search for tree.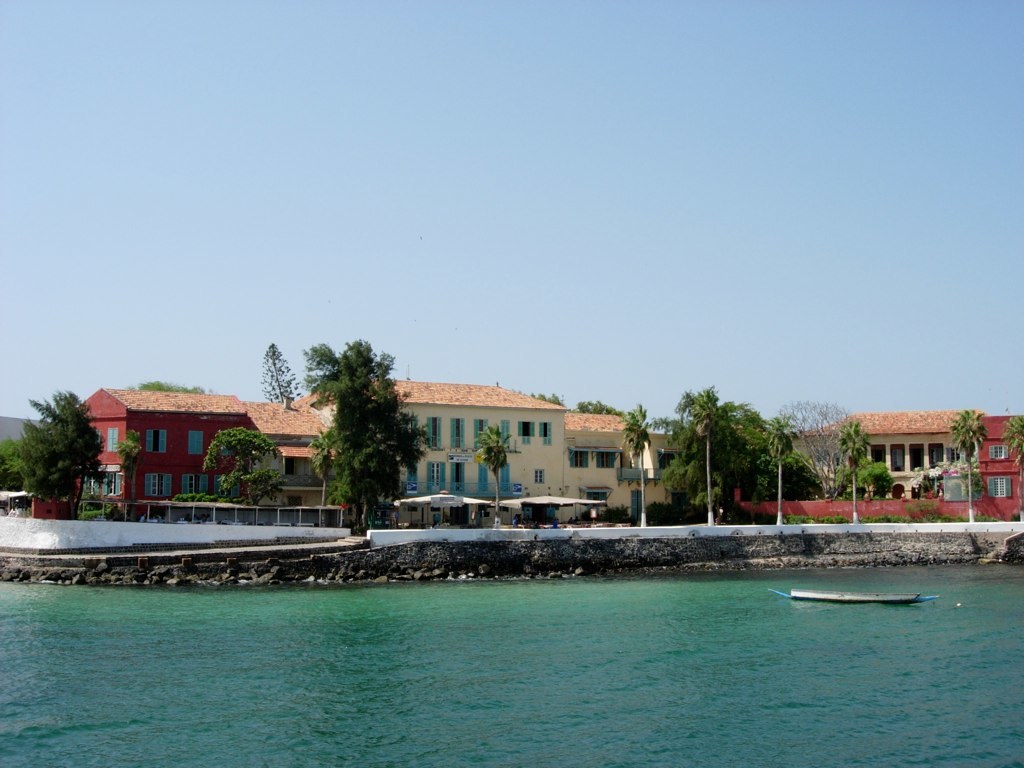
Found at box(781, 431, 817, 497).
